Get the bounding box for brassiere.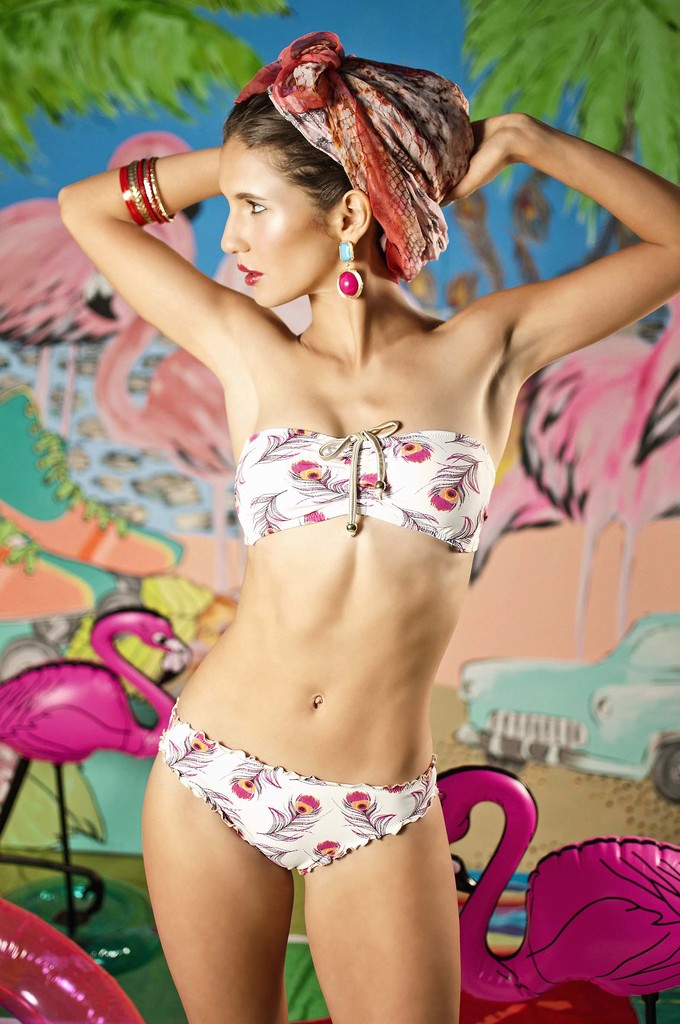
<box>227,413,491,557</box>.
